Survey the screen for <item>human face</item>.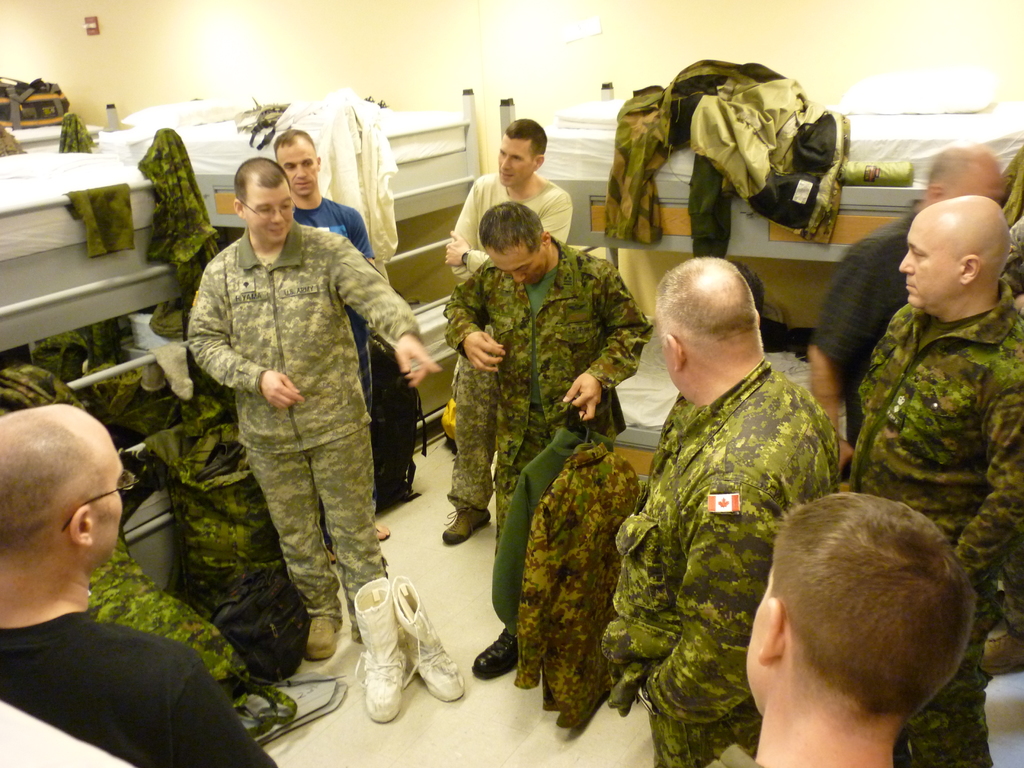
Survey found: BBox(498, 133, 532, 186).
